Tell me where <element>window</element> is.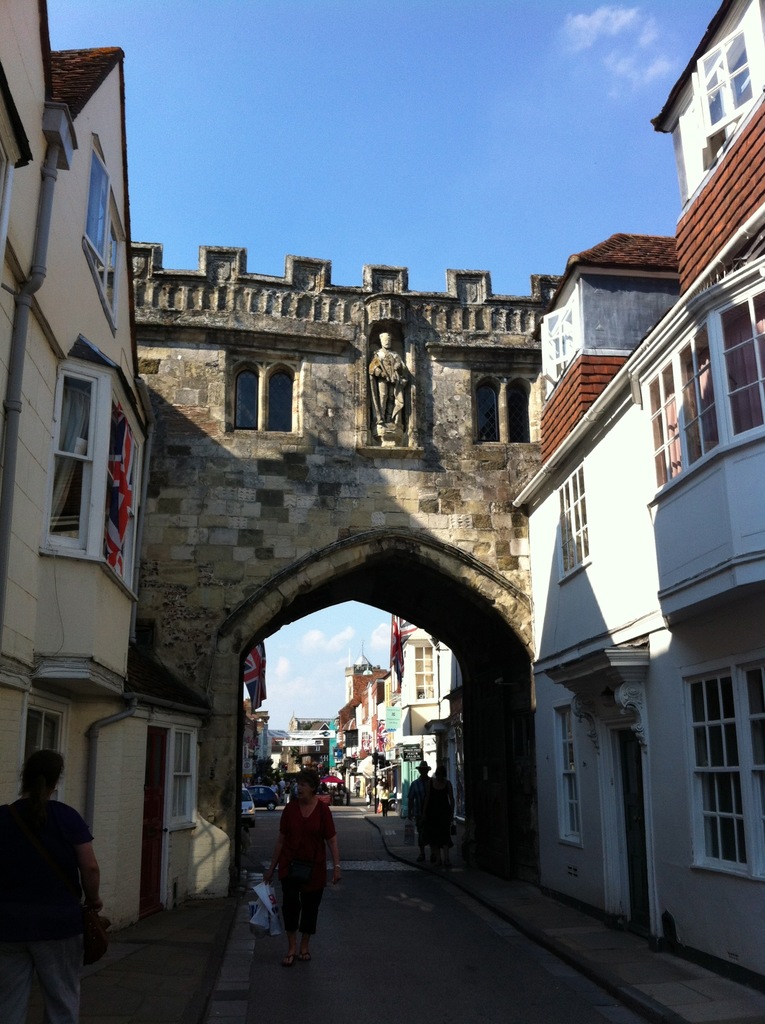
<element>window</element> is at (225,342,309,436).
